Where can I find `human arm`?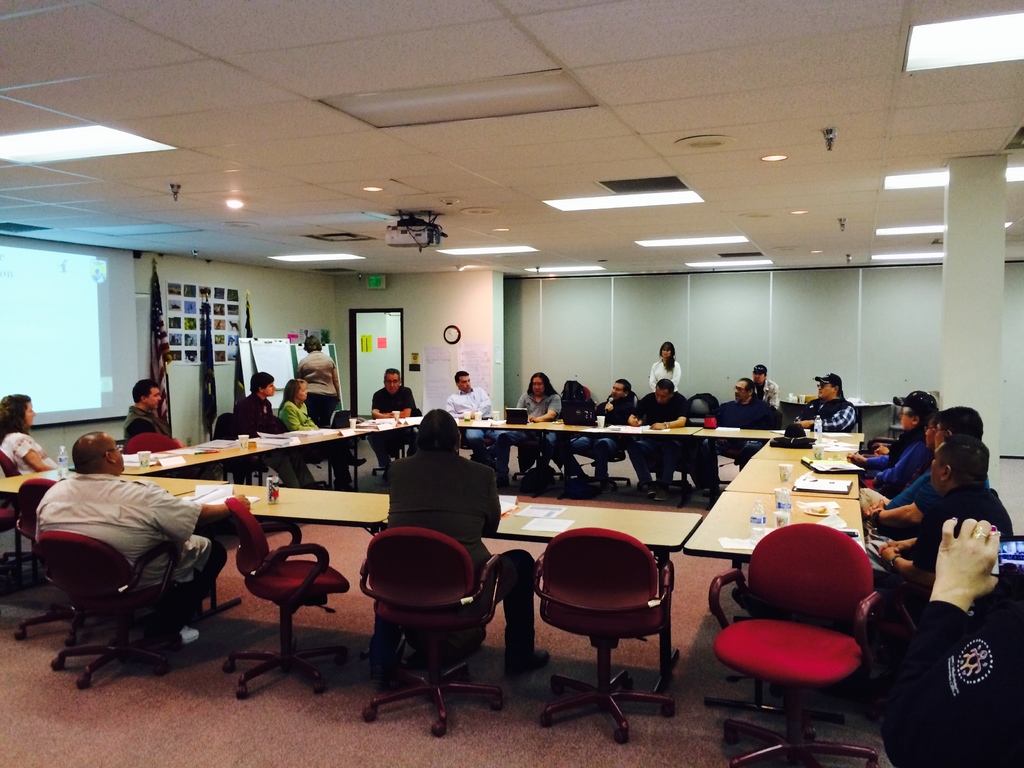
You can find it at {"x1": 804, "y1": 408, "x2": 851, "y2": 430}.
